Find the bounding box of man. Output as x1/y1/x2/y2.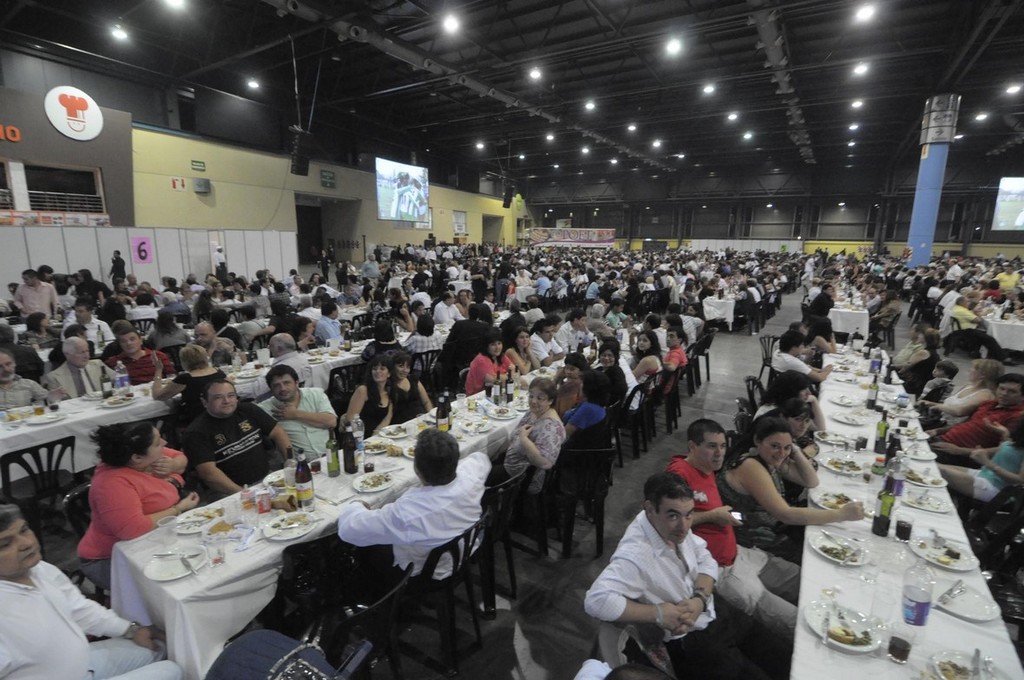
187/320/237/363.
